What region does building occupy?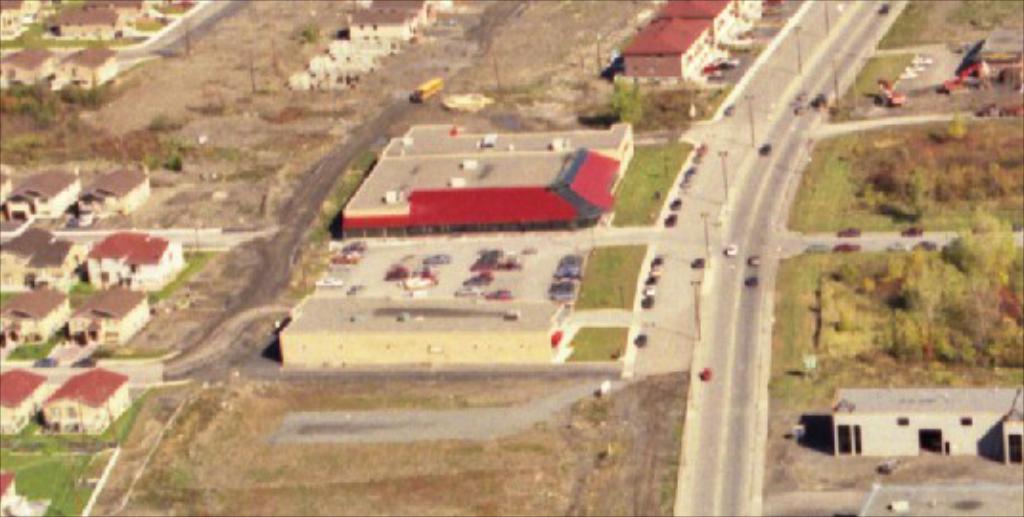
pyautogui.locateOnScreen(36, 371, 136, 429).
